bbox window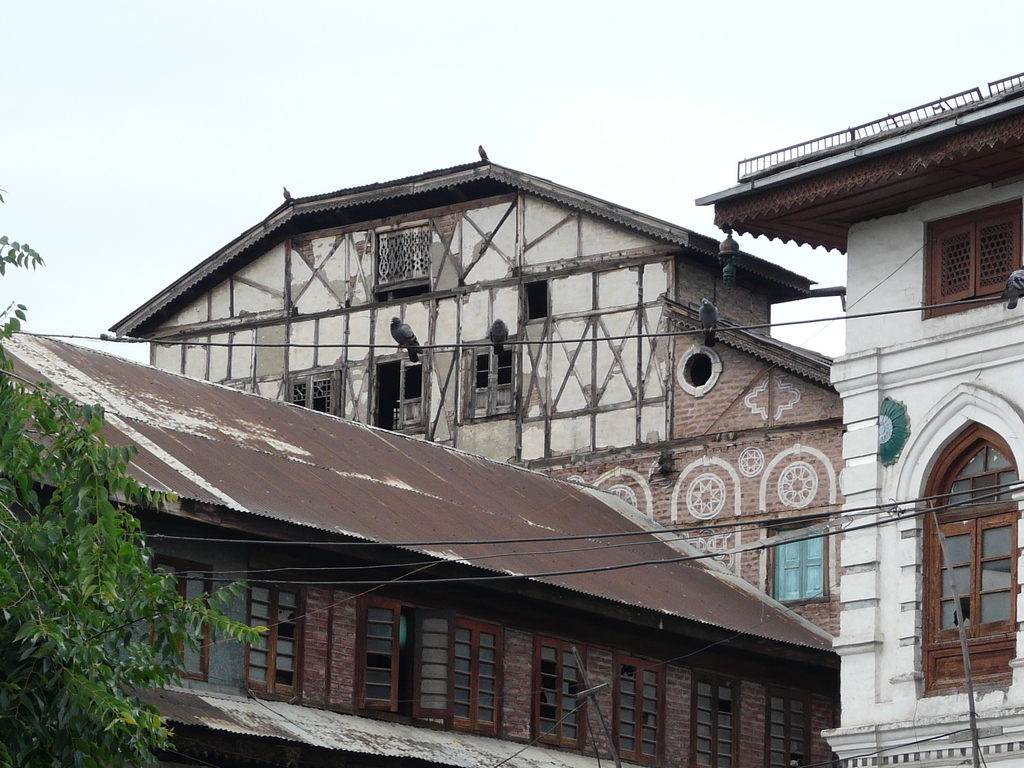
bbox=(529, 637, 588, 749)
